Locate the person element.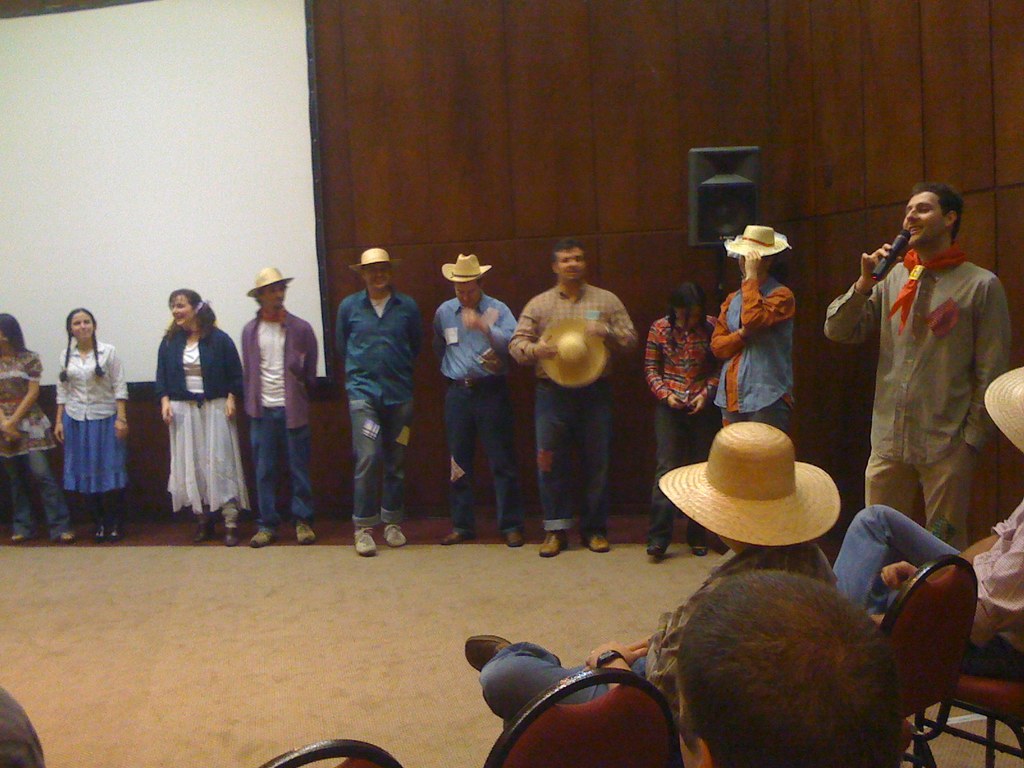
Element bbox: x1=692, y1=214, x2=808, y2=428.
